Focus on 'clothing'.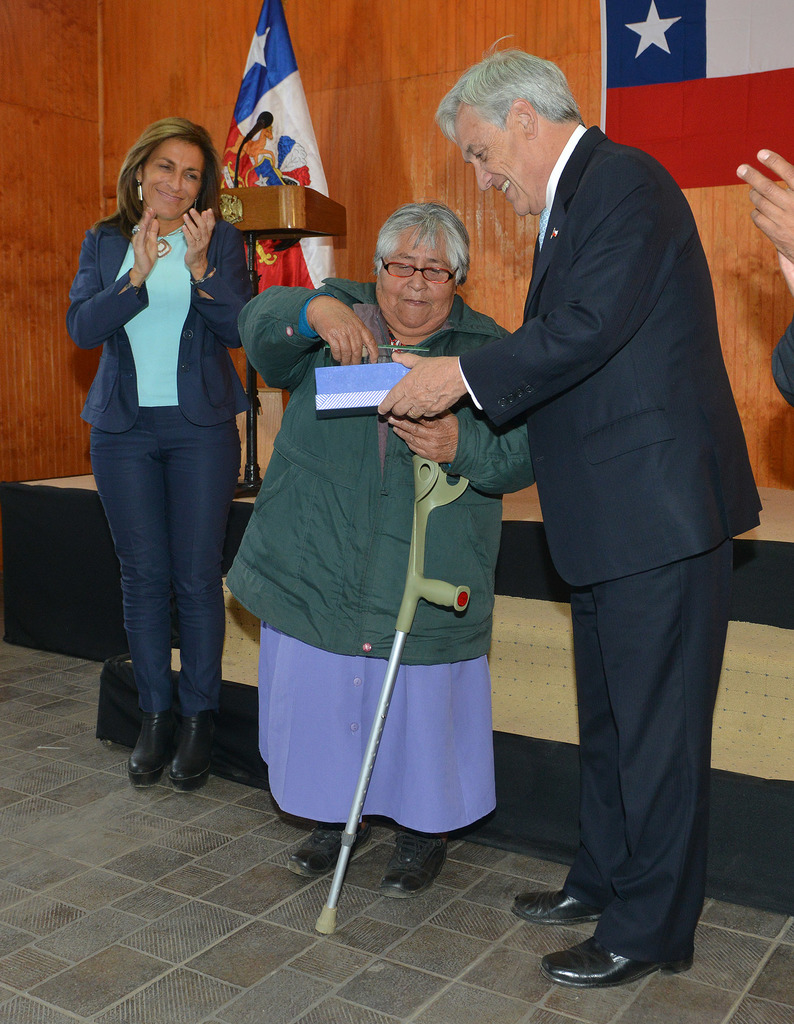
Focused at l=236, t=281, r=561, b=837.
